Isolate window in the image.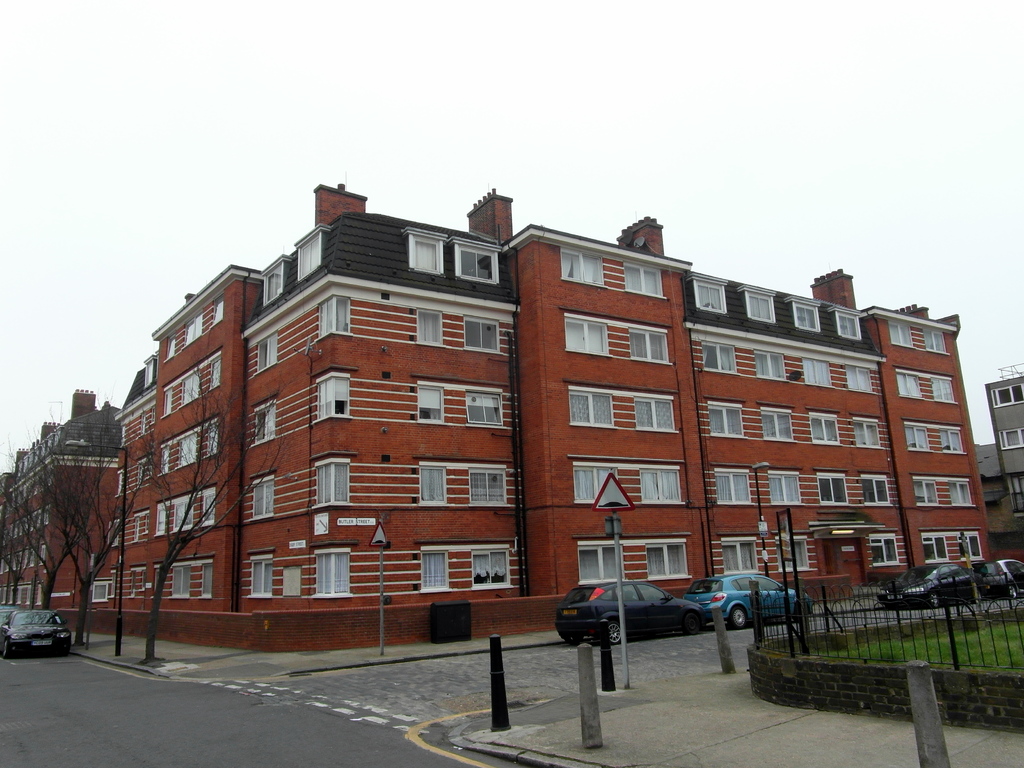
Isolated region: bbox(704, 342, 738, 376).
